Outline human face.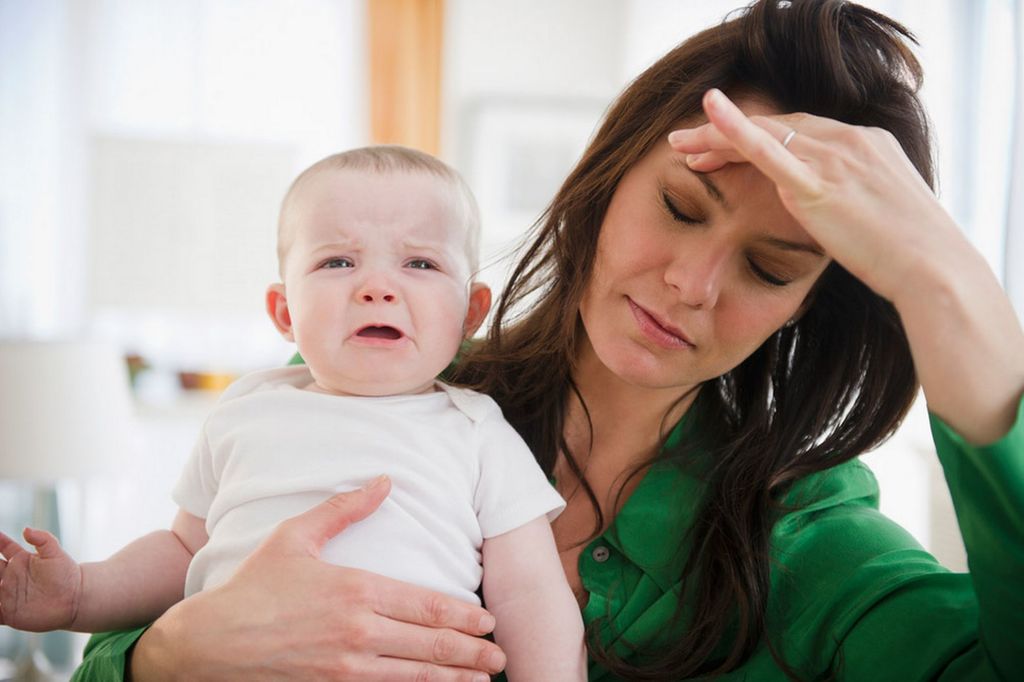
Outline: 279:158:473:379.
